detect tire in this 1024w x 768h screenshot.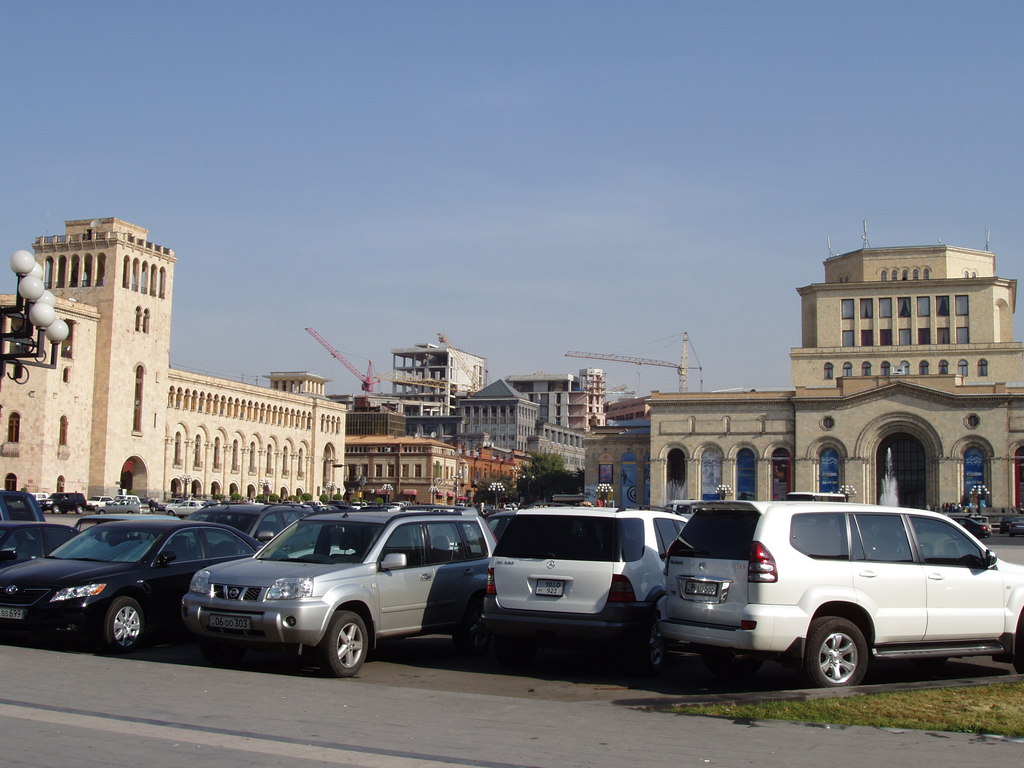
Detection: locate(77, 506, 83, 515).
